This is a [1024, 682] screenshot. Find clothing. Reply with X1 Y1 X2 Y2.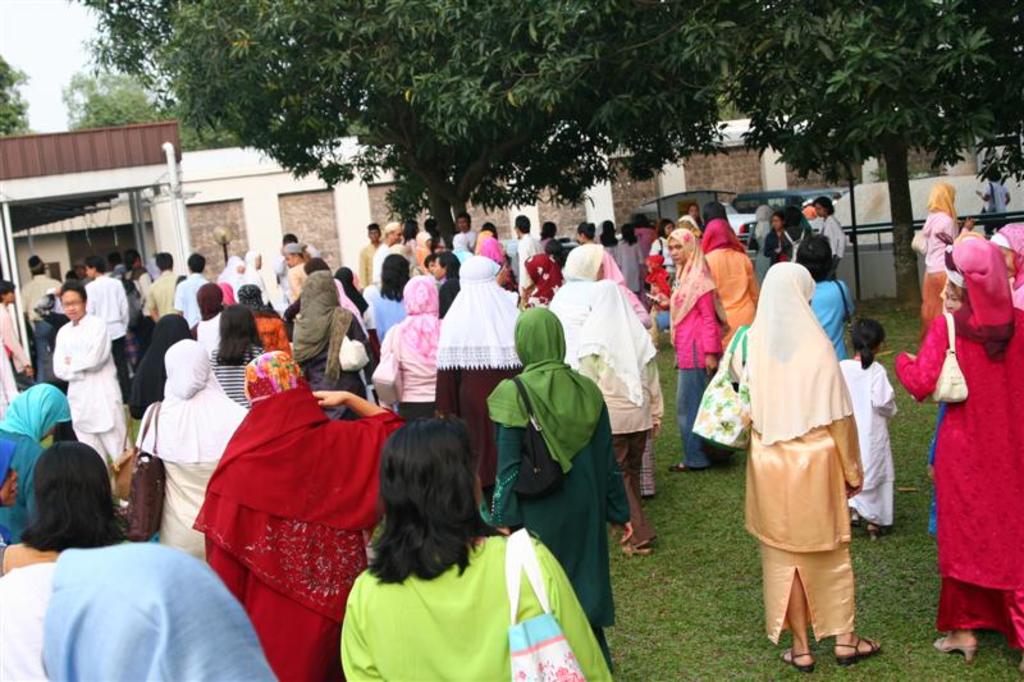
51 310 129 481.
